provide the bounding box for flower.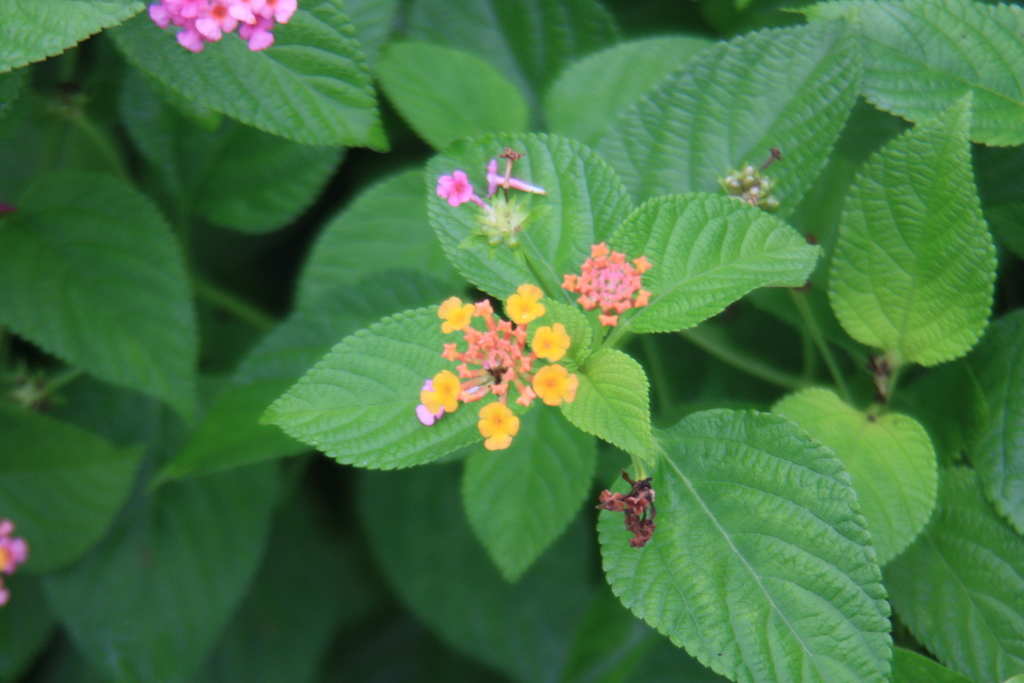
box=[534, 323, 568, 364].
